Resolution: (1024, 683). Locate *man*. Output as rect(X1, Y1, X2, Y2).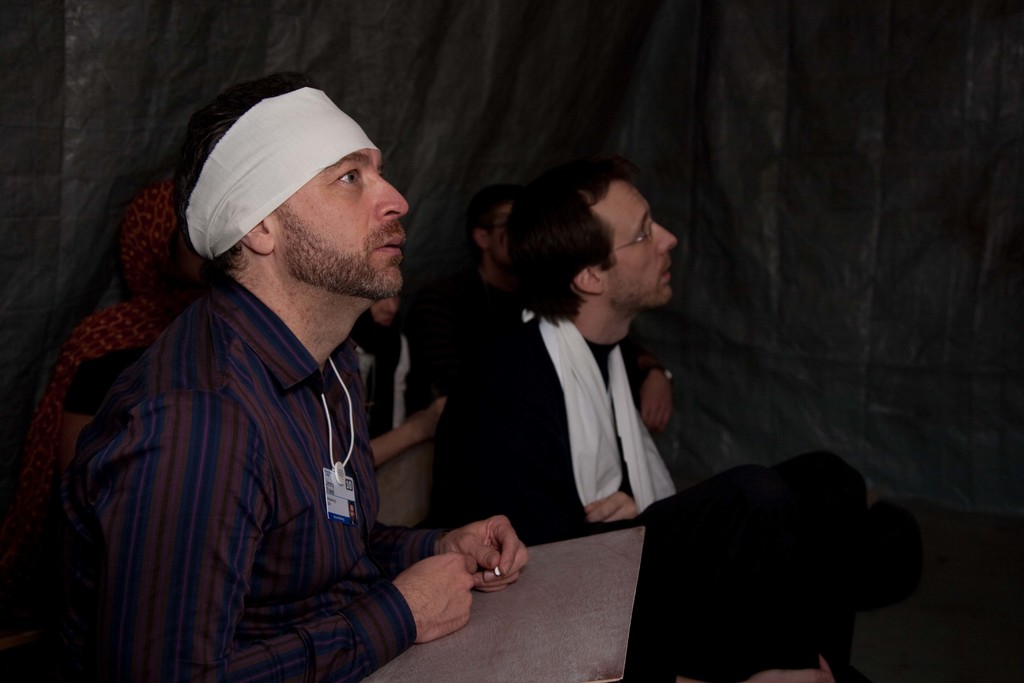
rect(441, 192, 692, 397).
